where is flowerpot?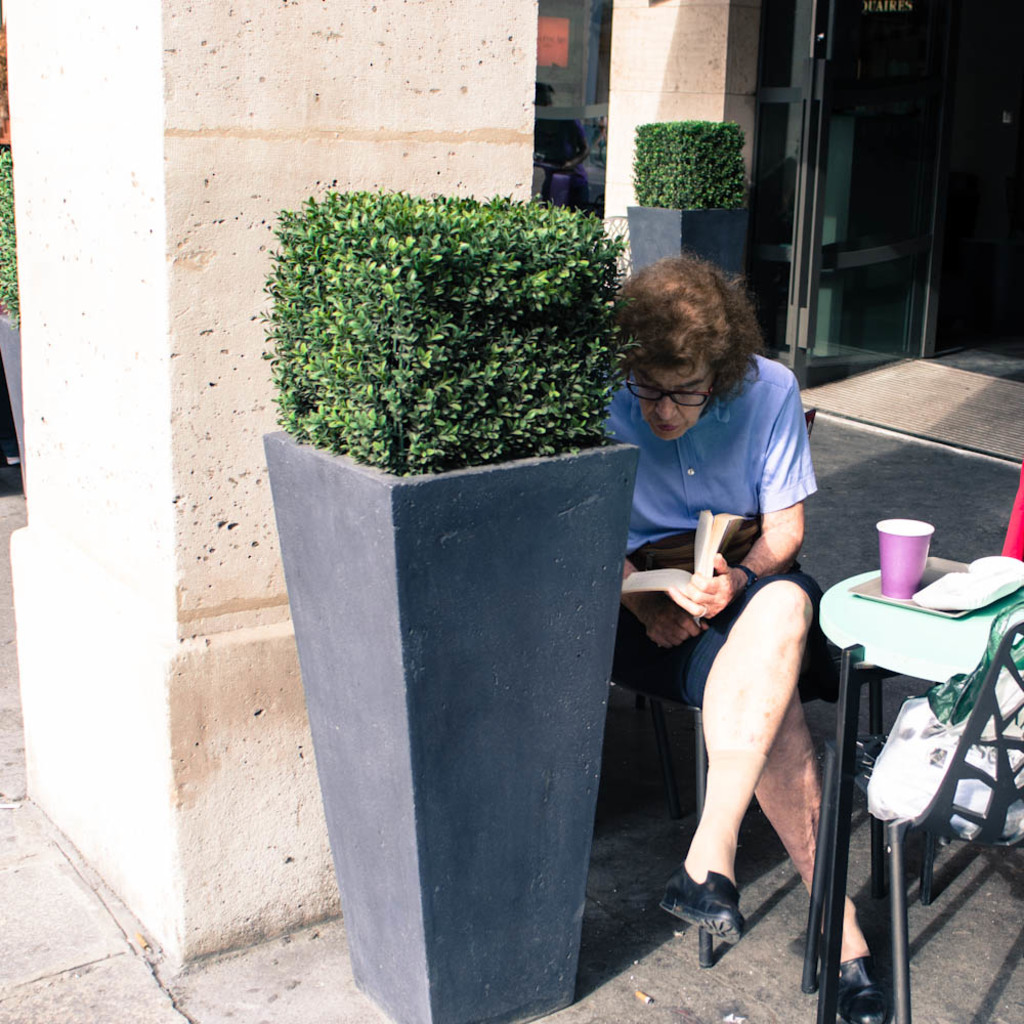
624/203/750/284.
